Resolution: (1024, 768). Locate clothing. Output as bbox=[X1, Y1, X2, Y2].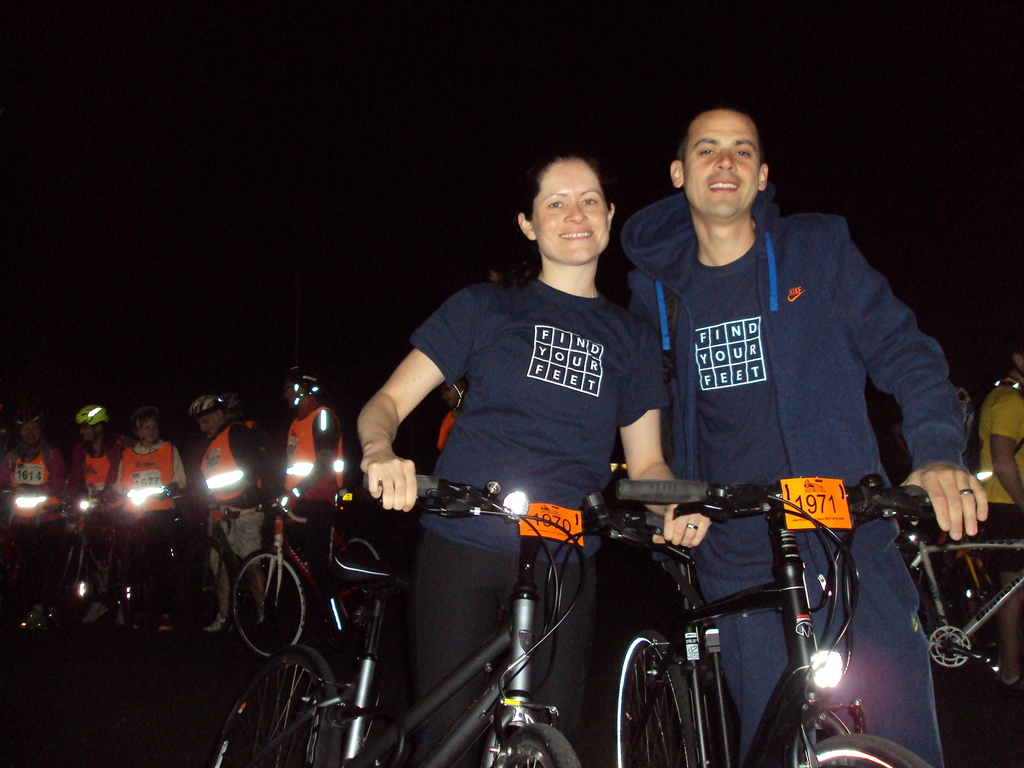
bbox=[281, 408, 346, 585].
